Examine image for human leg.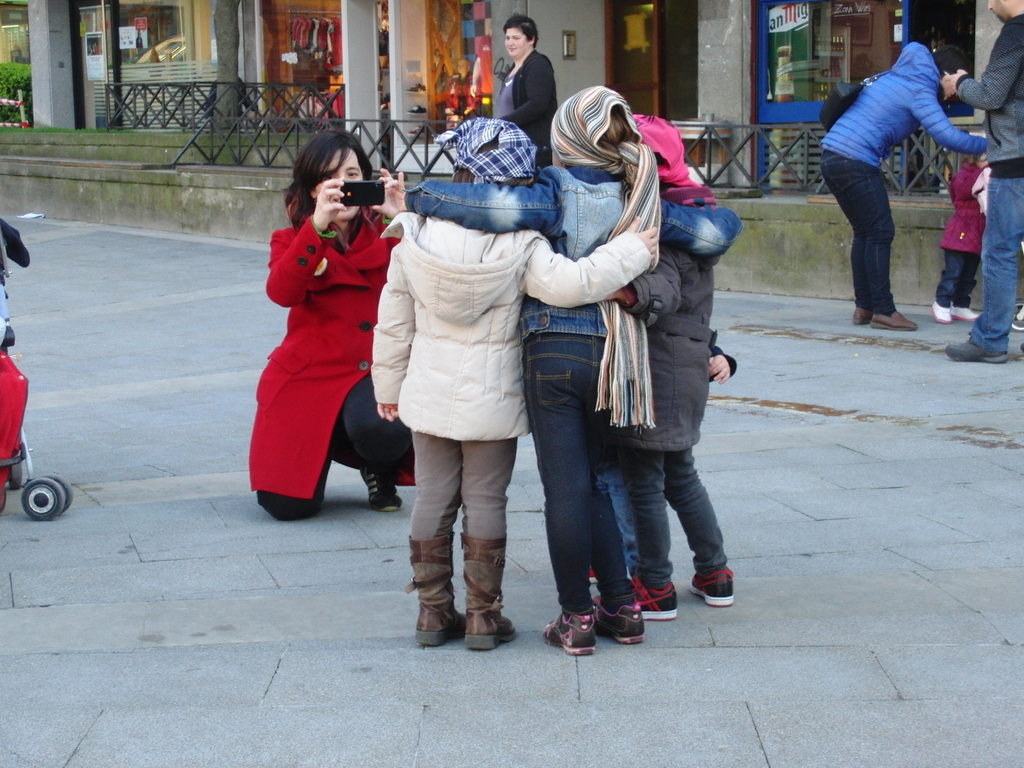
Examination result: rect(668, 440, 735, 606).
